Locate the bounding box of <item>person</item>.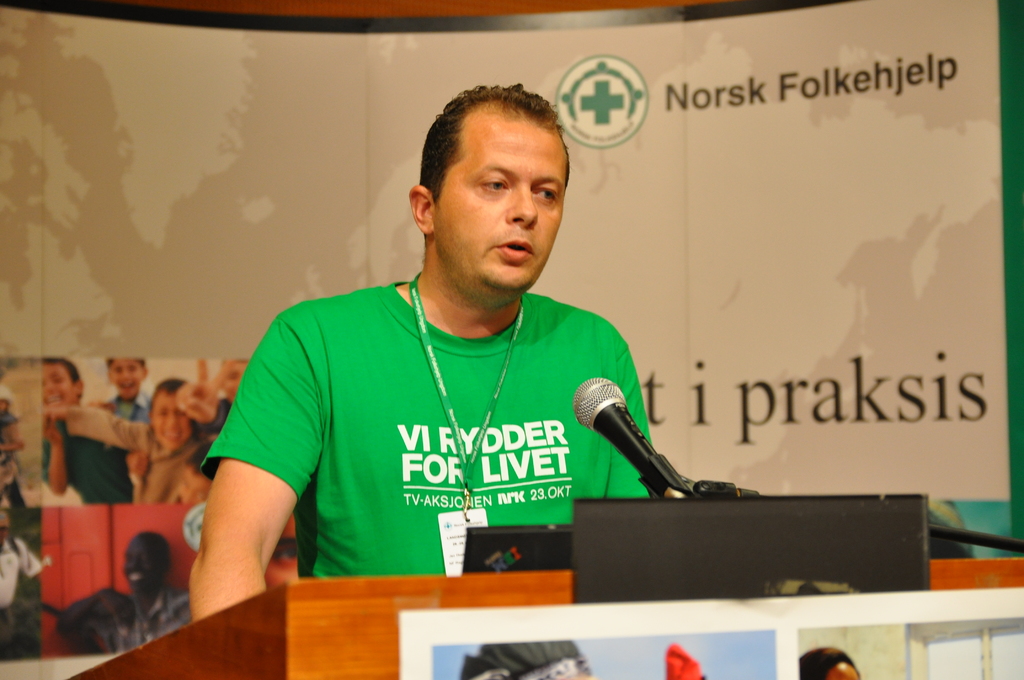
Bounding box: region(201, 94, 718, 607).
